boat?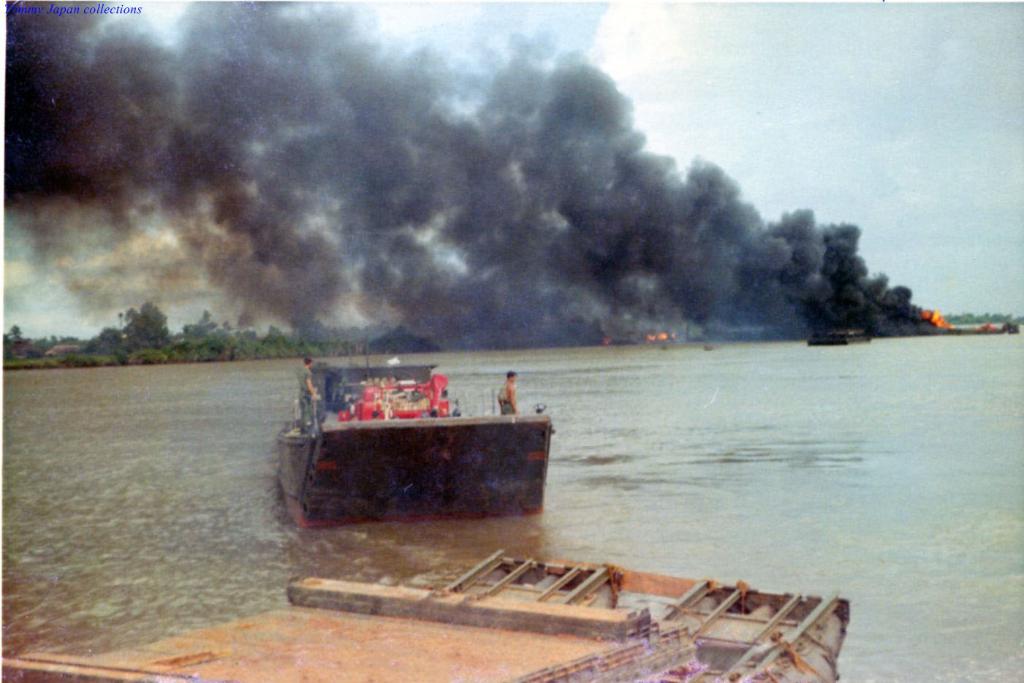
box=[282, 346, 581, 527]
